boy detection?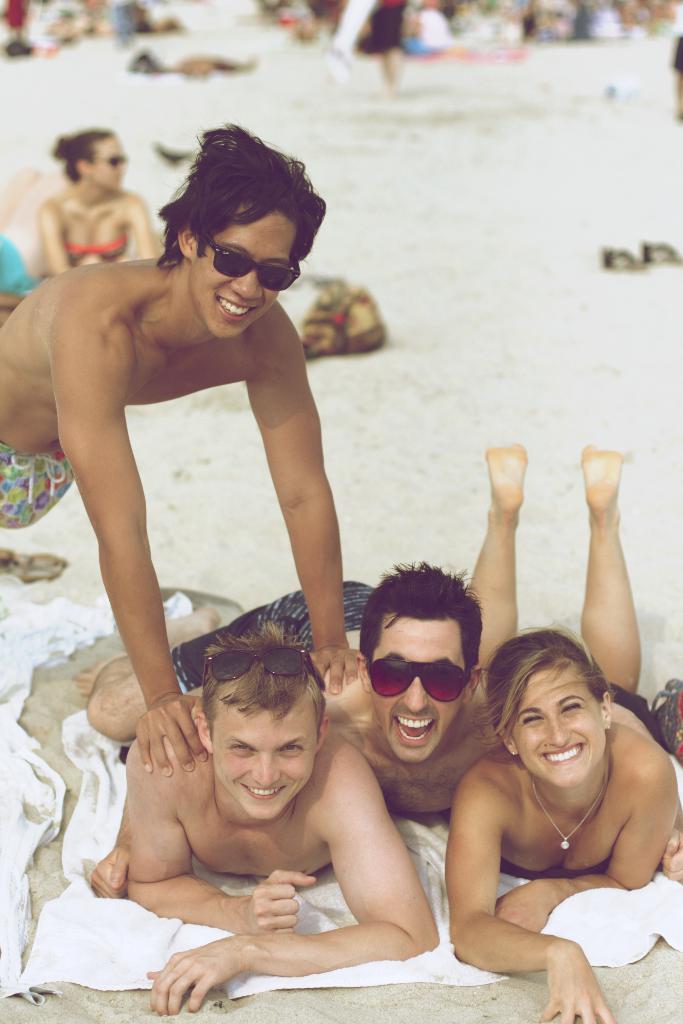
4/140/396/840
